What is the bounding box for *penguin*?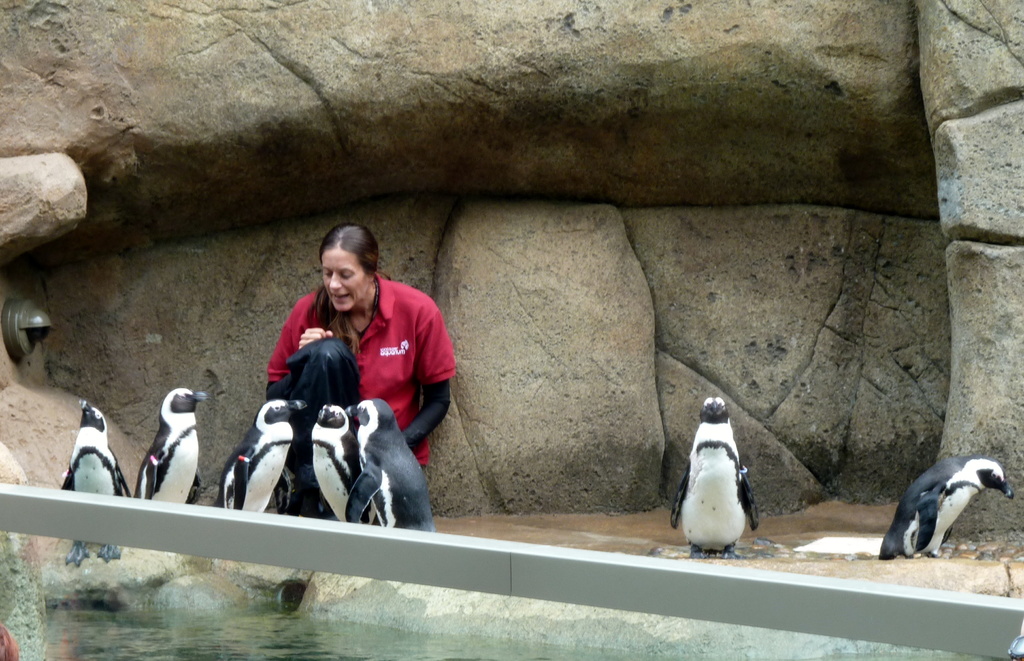
307/401/376/519.
